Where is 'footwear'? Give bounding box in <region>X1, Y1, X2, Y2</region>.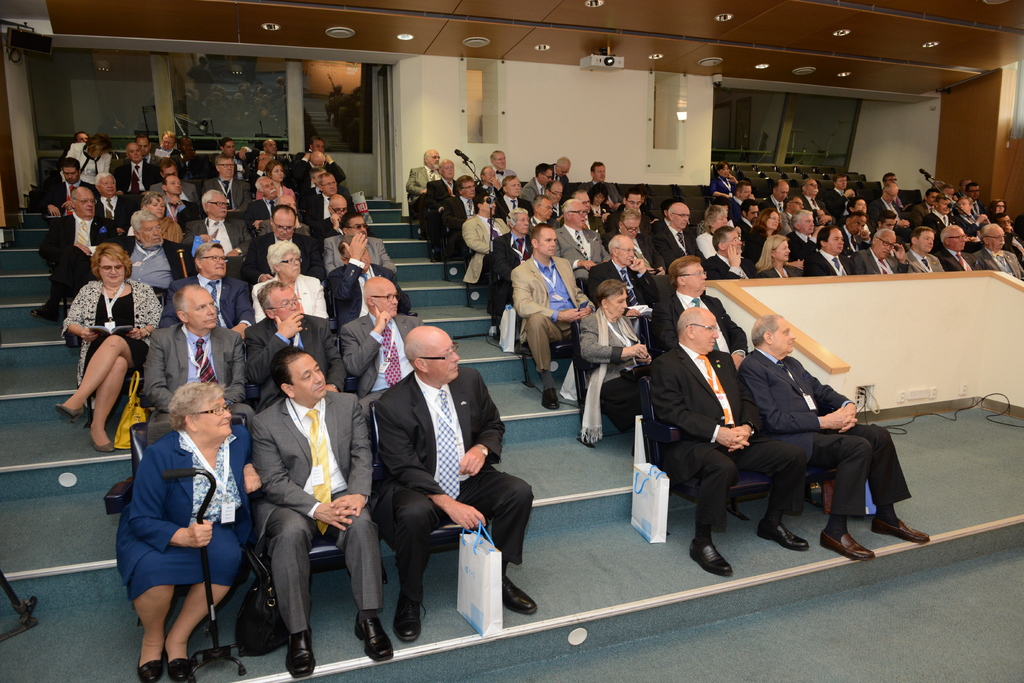
<region>820, 532, 874, 559</region>.
